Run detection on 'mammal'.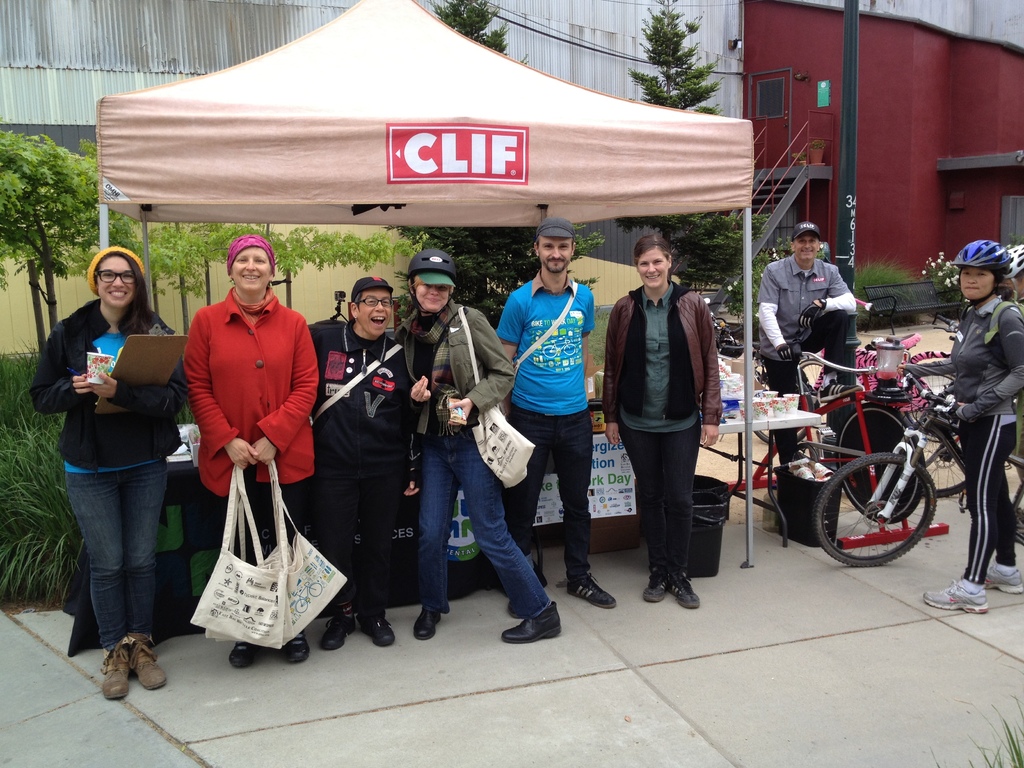
Result: {"left": 758, "top": 220, "right": 860, "bottom": 467}.
